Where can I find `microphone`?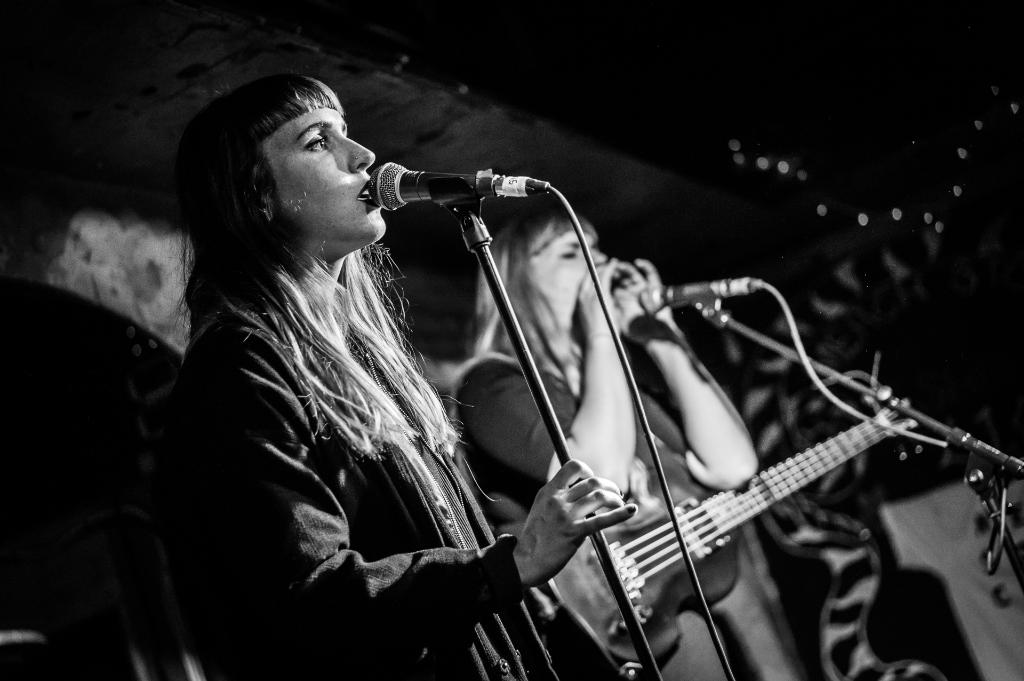
You can find it at {"left": 635, "top": 275, "right": 767, "bottom": 321}.
